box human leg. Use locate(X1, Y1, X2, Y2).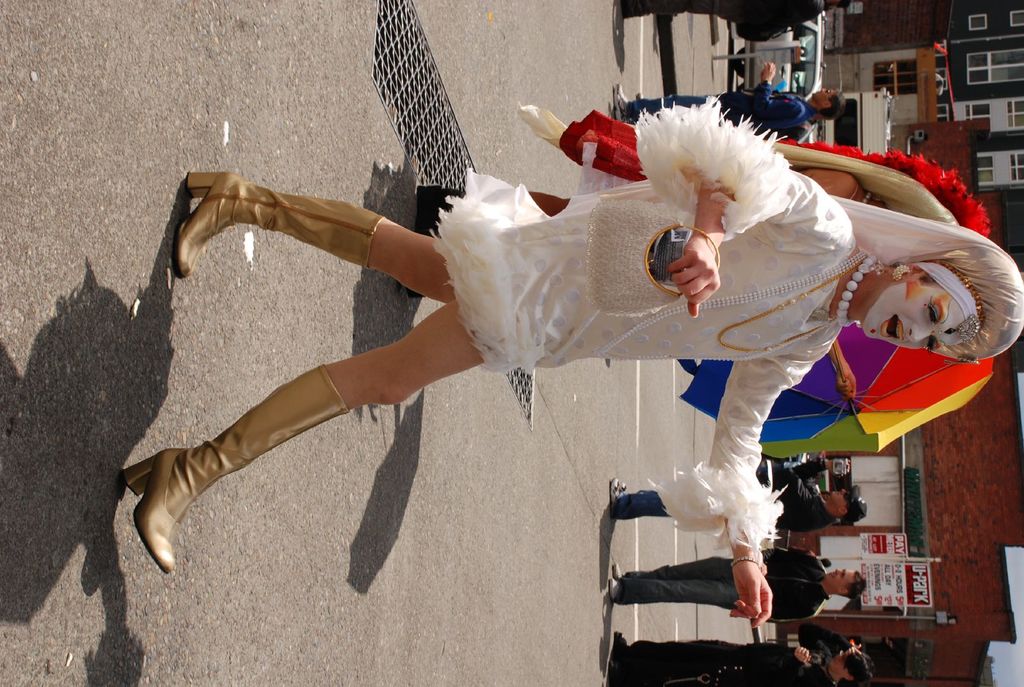
locate(177, 175, 445, 301).
